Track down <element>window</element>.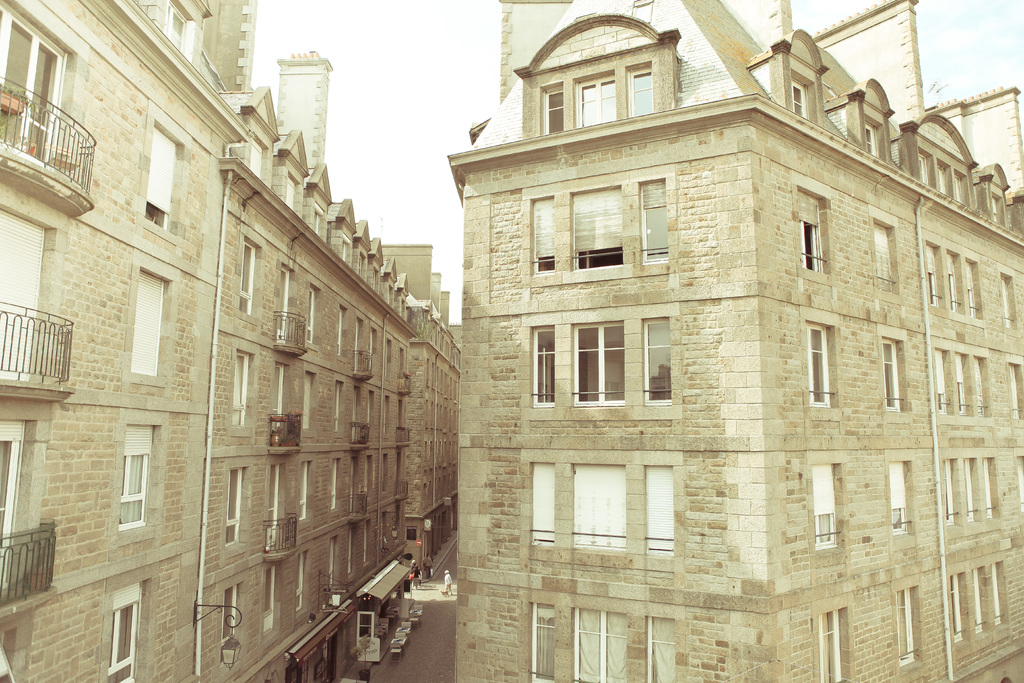
Tracked to region(132, 270, 166, 377).
